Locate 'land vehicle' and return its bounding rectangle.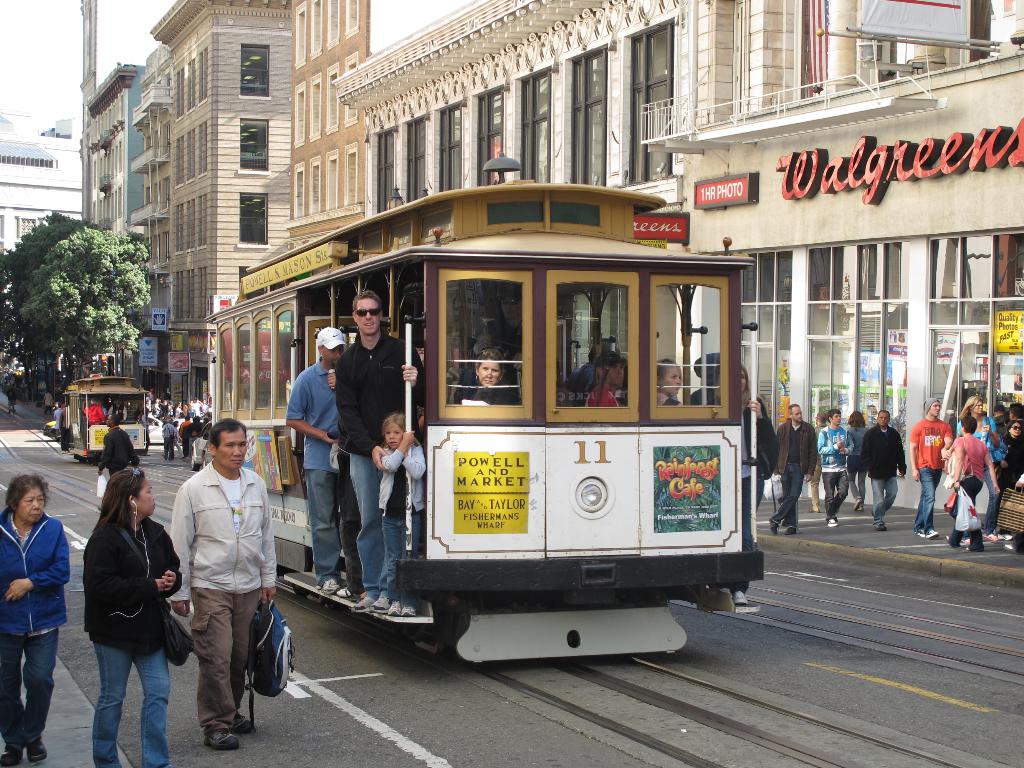
(left=58, top=377, right=153, bottom=457).
